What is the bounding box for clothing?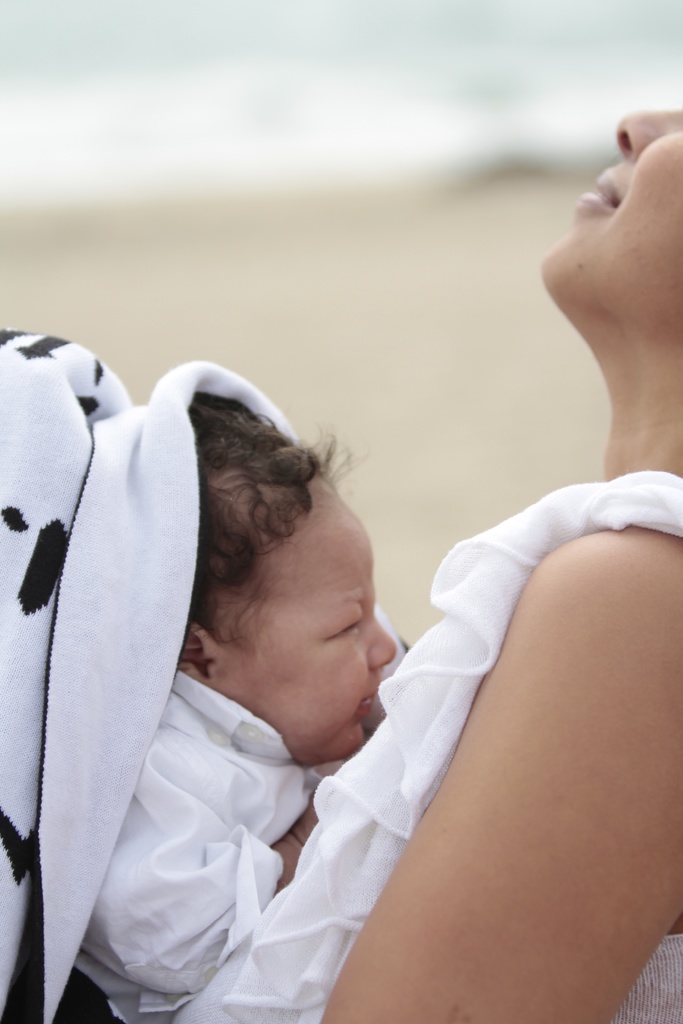
Rect(173, 470, 682, 1023).
